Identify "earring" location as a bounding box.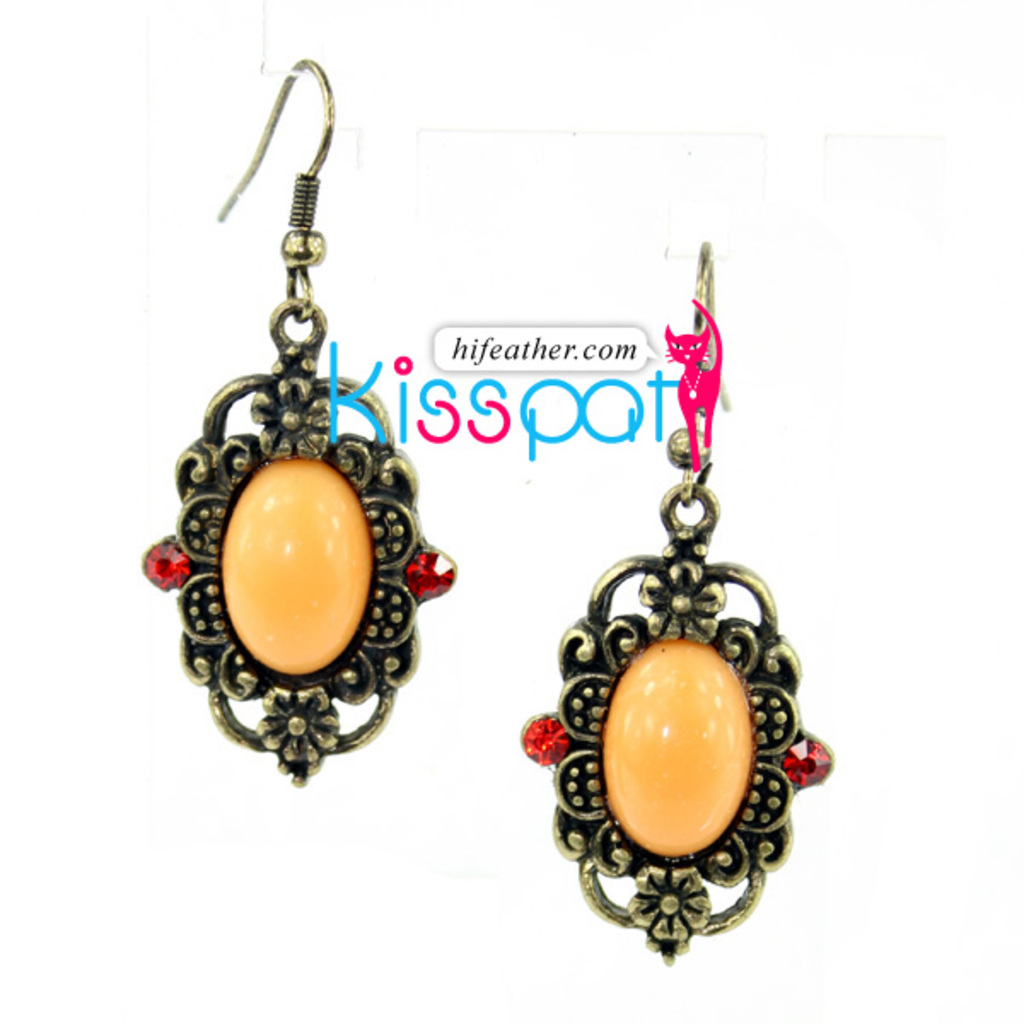
[512,236,840,969].
